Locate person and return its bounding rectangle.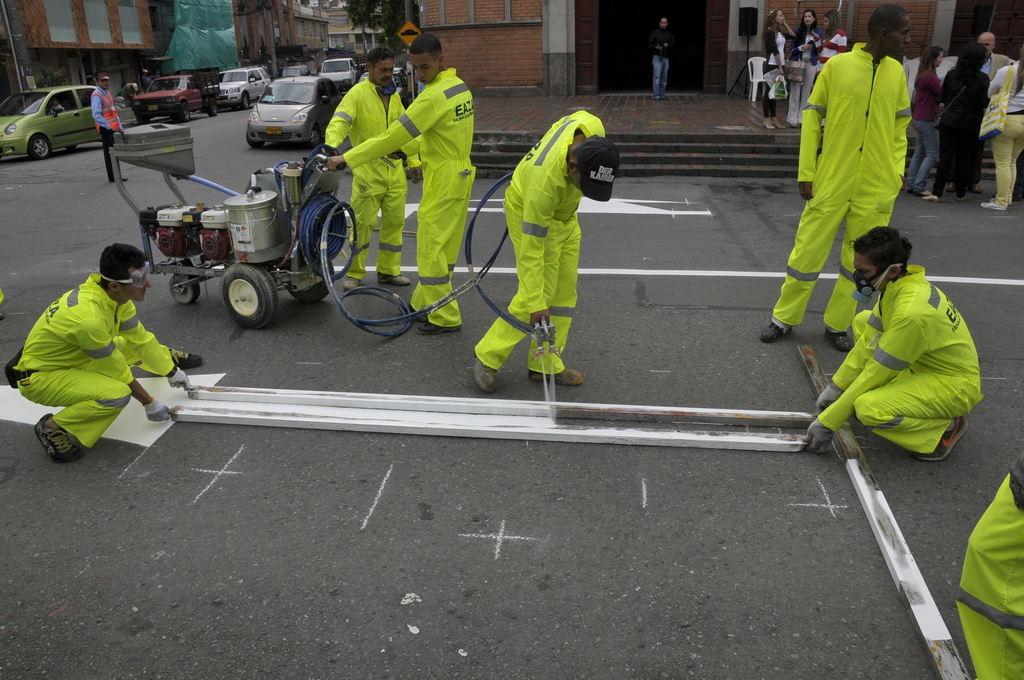
<box>1,231,179,467</box>.
